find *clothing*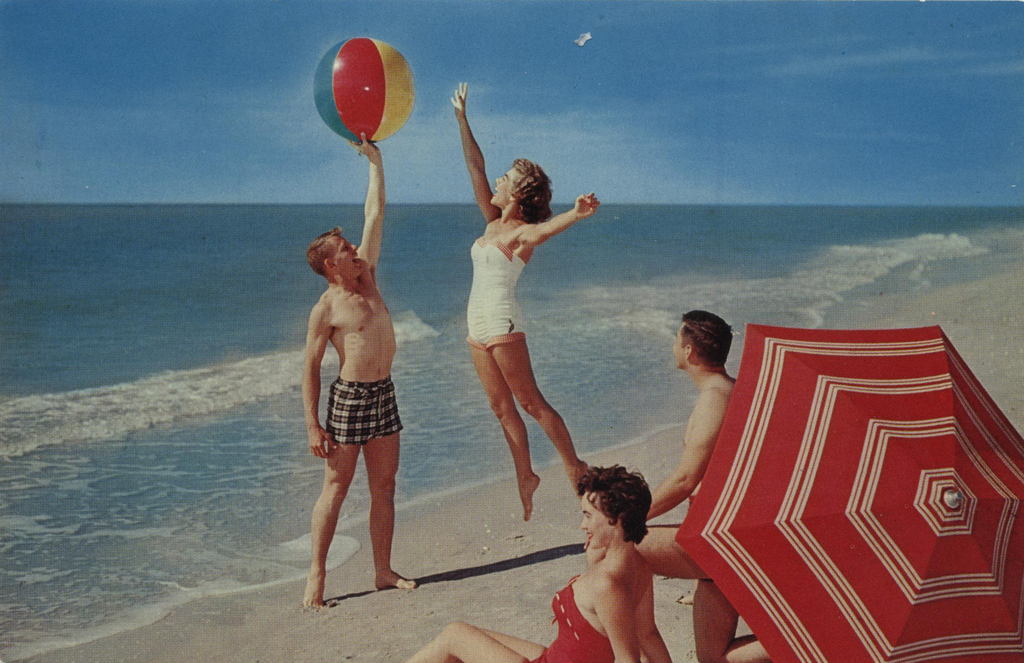
326,379,402,441
